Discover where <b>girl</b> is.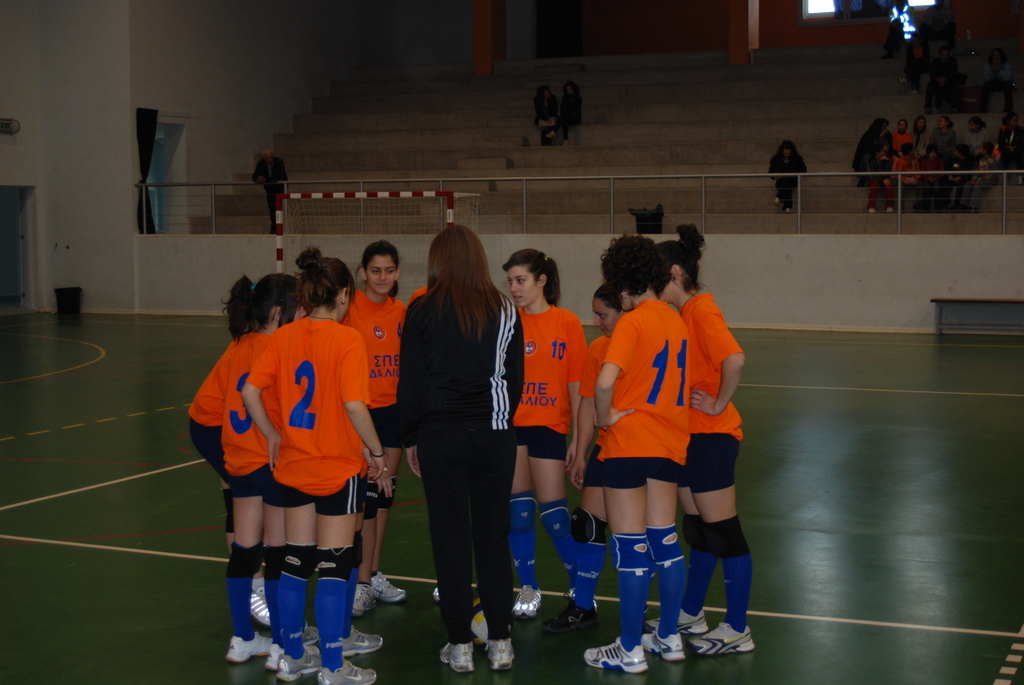
Discovered at select_region(240, 249, 385, 684).
